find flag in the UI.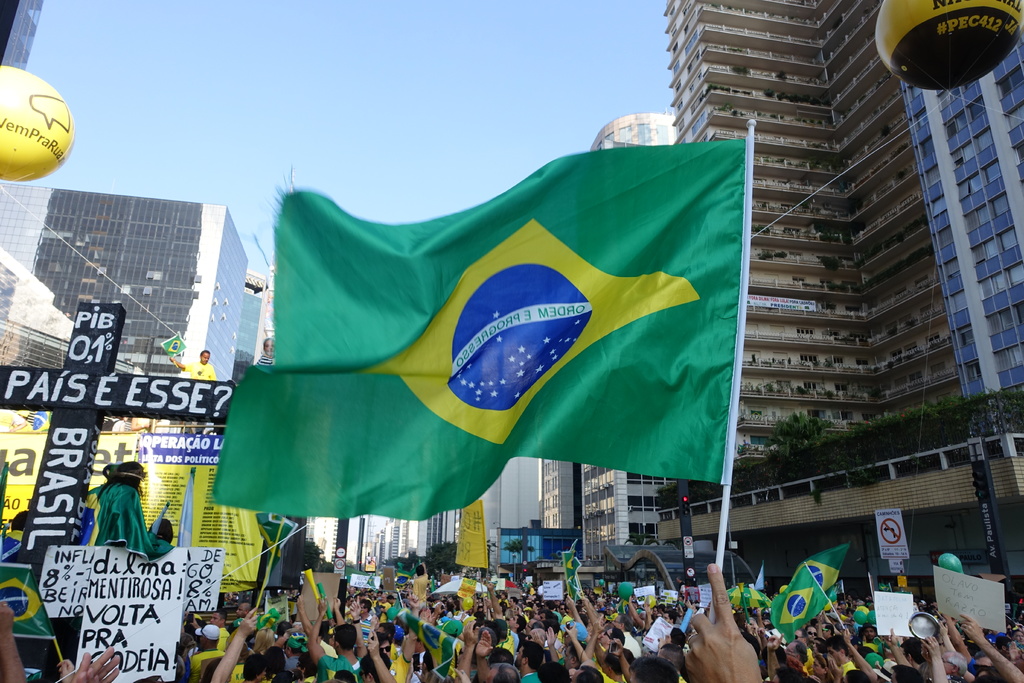
UI element at l=617, t=583, r=637, b=602.
